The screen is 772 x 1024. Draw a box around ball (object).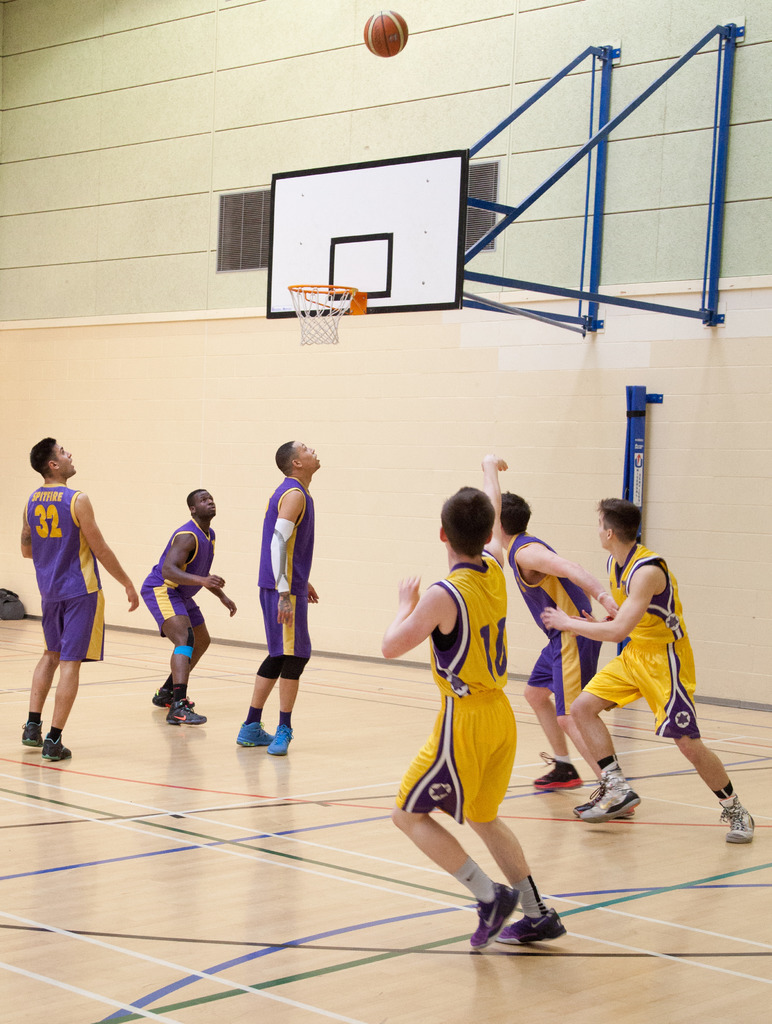
<bbox>363, 12, 405, 59</bbox>.
